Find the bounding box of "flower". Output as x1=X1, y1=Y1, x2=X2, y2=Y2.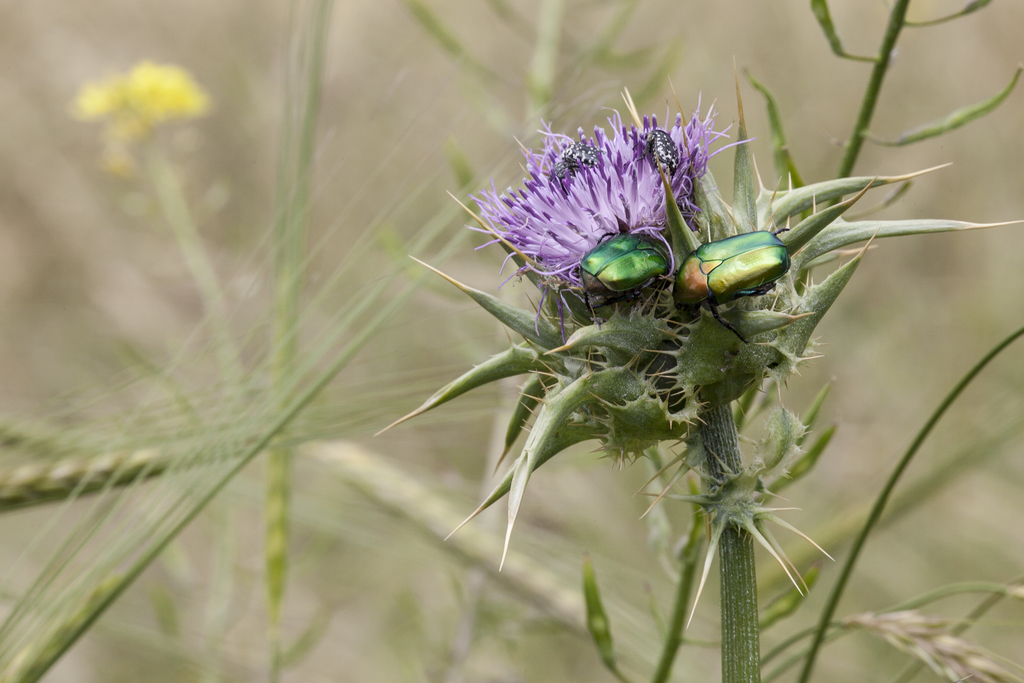
x1=65, y1=68, x2=135, y2=119.
